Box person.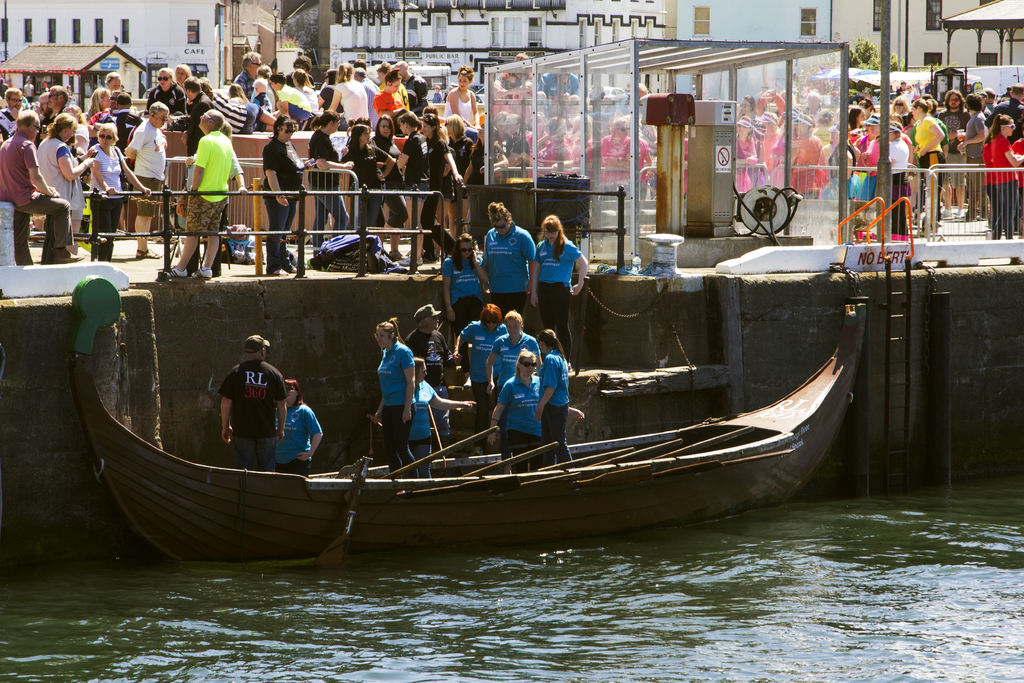
<box>365,314,420,482</box>.
